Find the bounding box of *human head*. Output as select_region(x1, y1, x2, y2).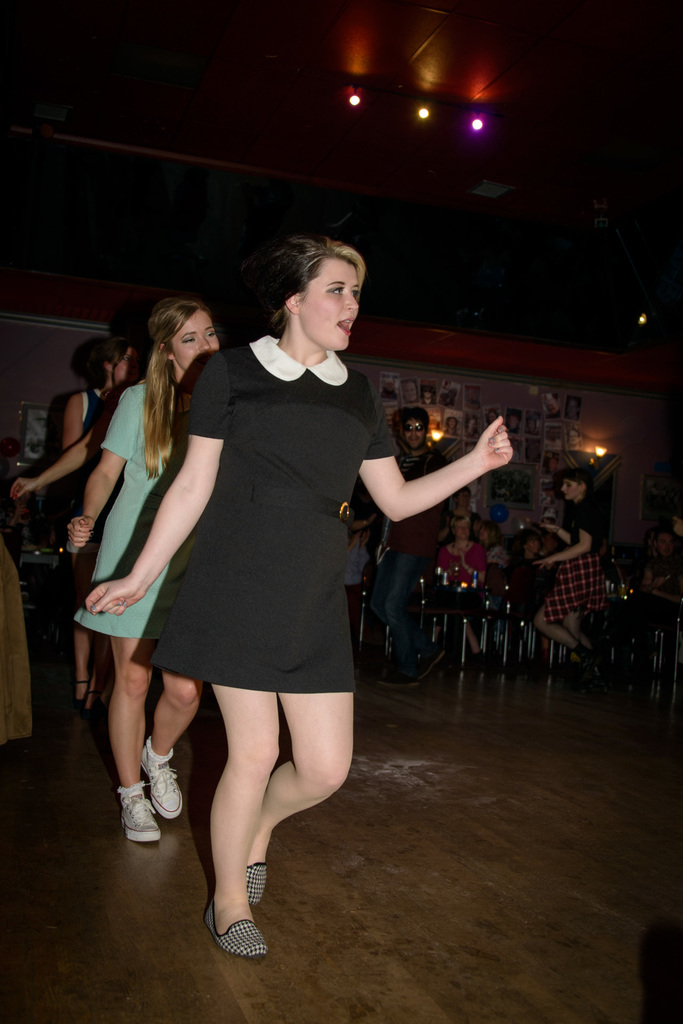
select_region(398, 404, 433, 449).
